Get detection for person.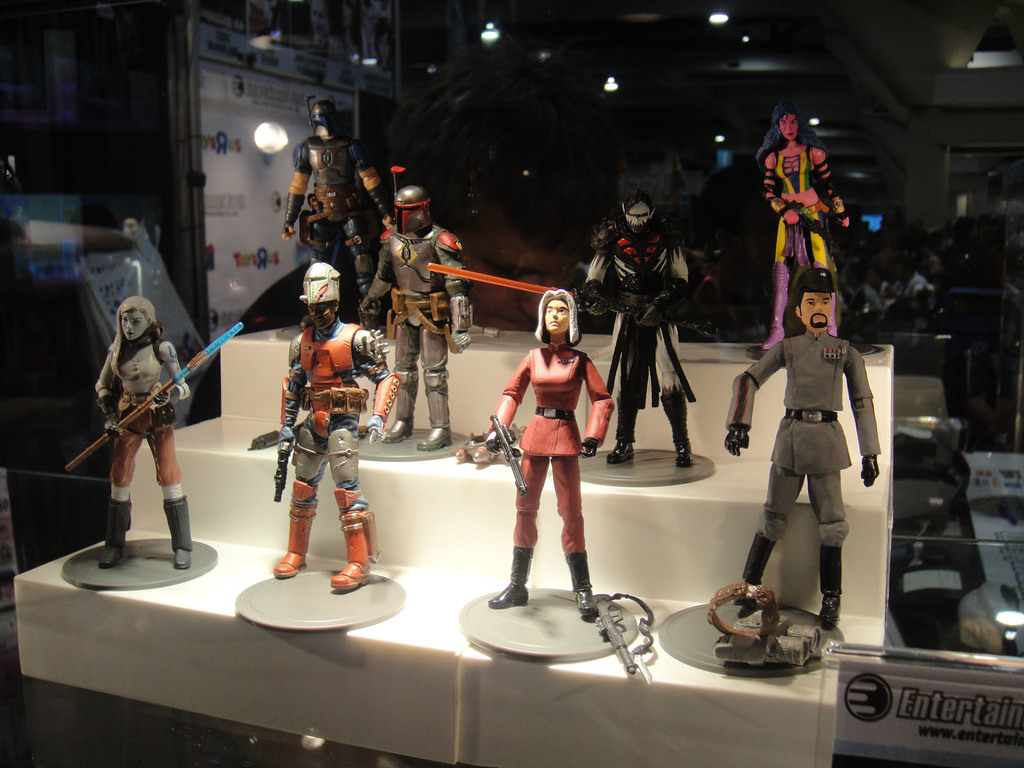
Detection: l=726, t=255, r=888, b=660.
